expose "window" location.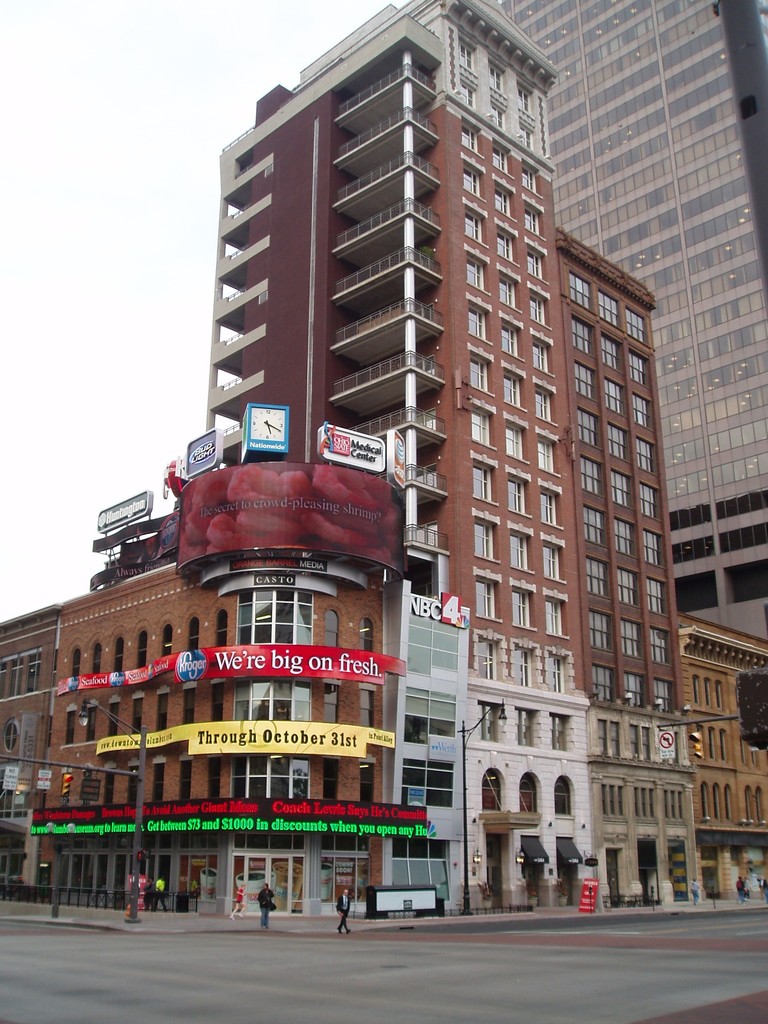
Exposed at {"x1": 495, "y1": 229, "x2": 515, "y2": 262}.
